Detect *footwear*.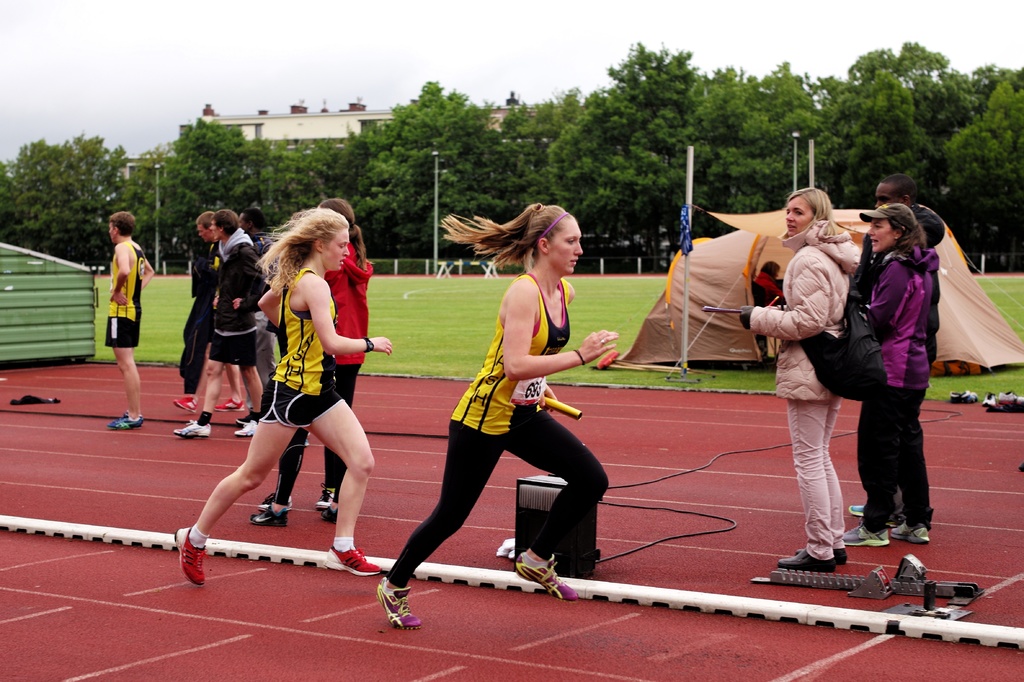
Detected at [x1=513, y1=550, x2=579, y2=600].
